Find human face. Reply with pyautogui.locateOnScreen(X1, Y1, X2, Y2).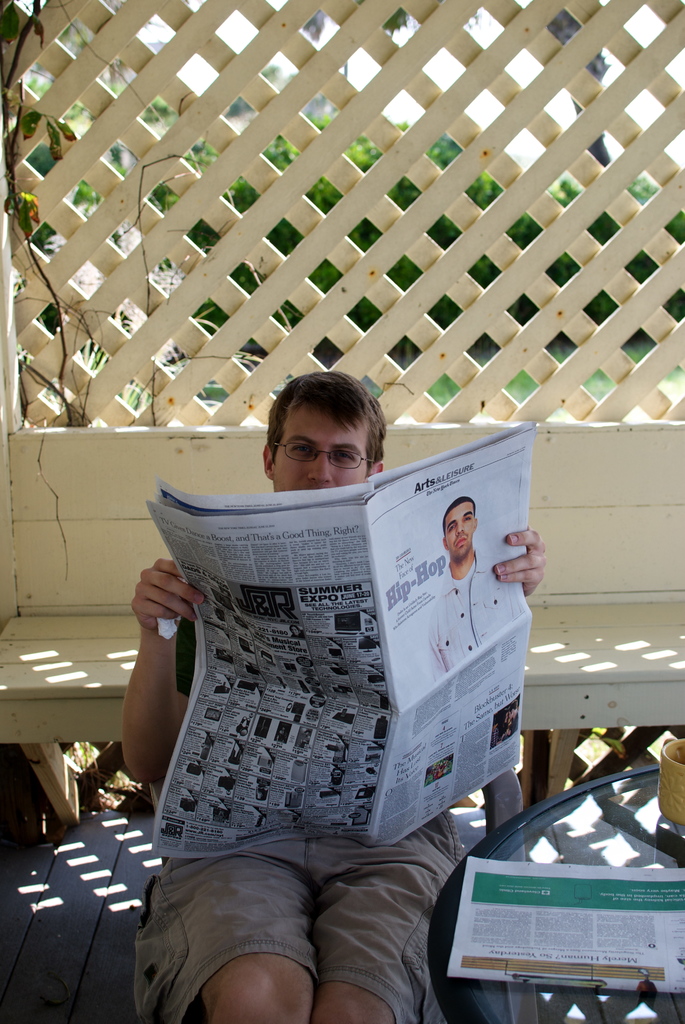
pyautogui.locateOnScreen(270, 410, 372, 492).
